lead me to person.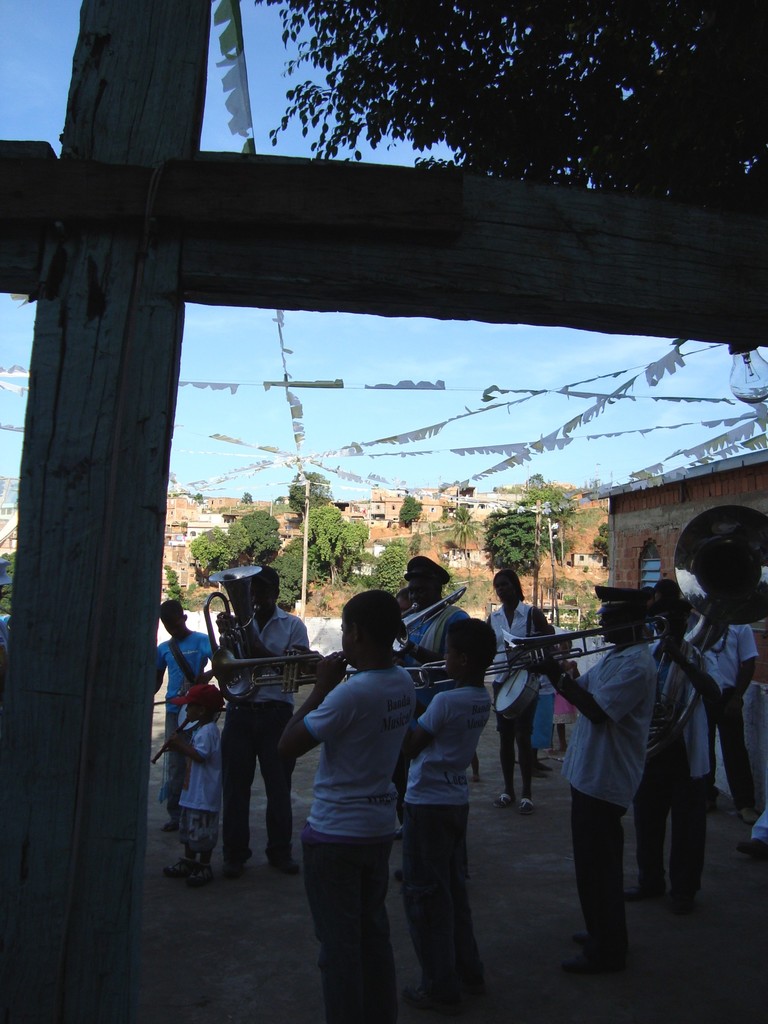
Lead to 627 579 707 908.
